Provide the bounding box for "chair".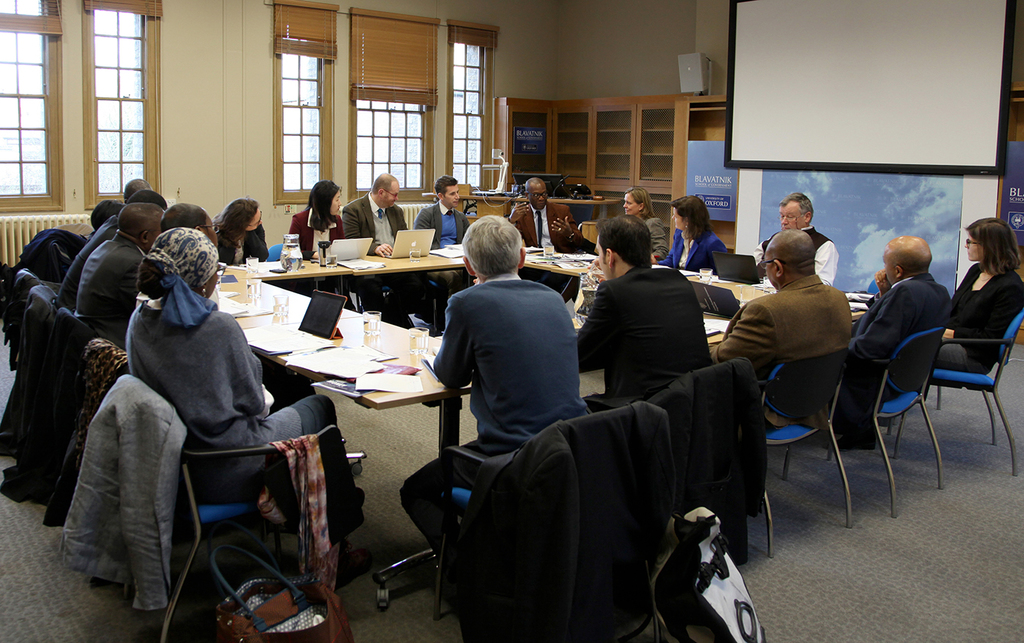
[266,242,287,262].
